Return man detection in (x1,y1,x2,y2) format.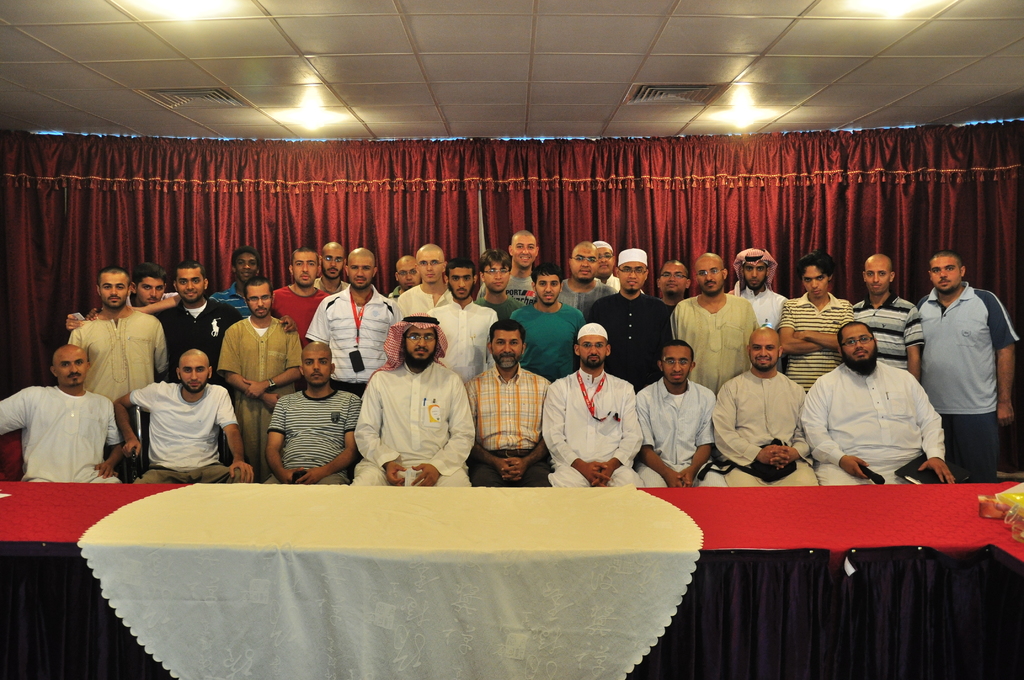
(143,259,251,383).
